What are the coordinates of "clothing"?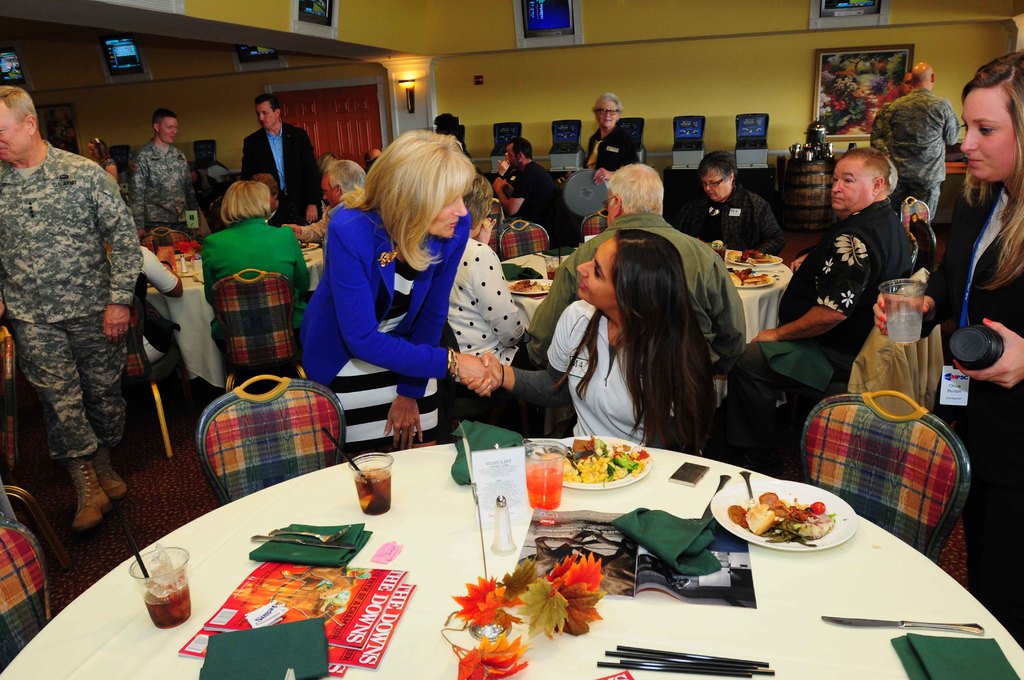
{"left": 431, "top": 243, "right": 537, "bottom": 387}.
